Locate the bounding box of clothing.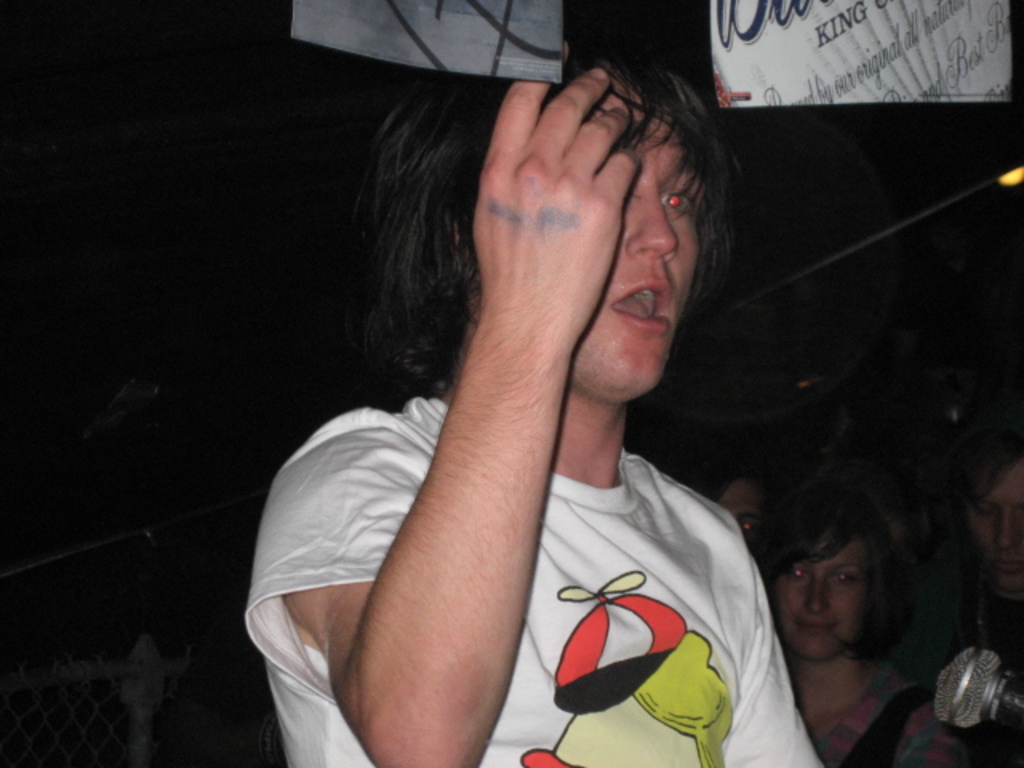
Bounding box: select_region(810, 659, 962, 766).
